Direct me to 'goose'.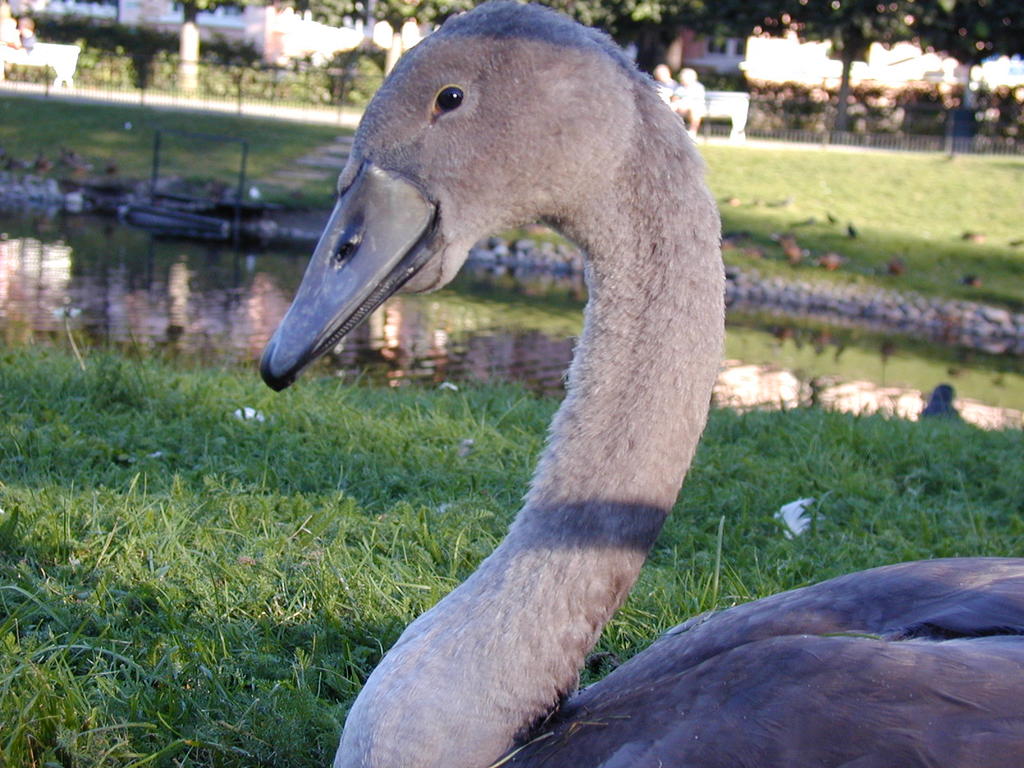
Direction: BBox(262, 0, 1022, 767).
